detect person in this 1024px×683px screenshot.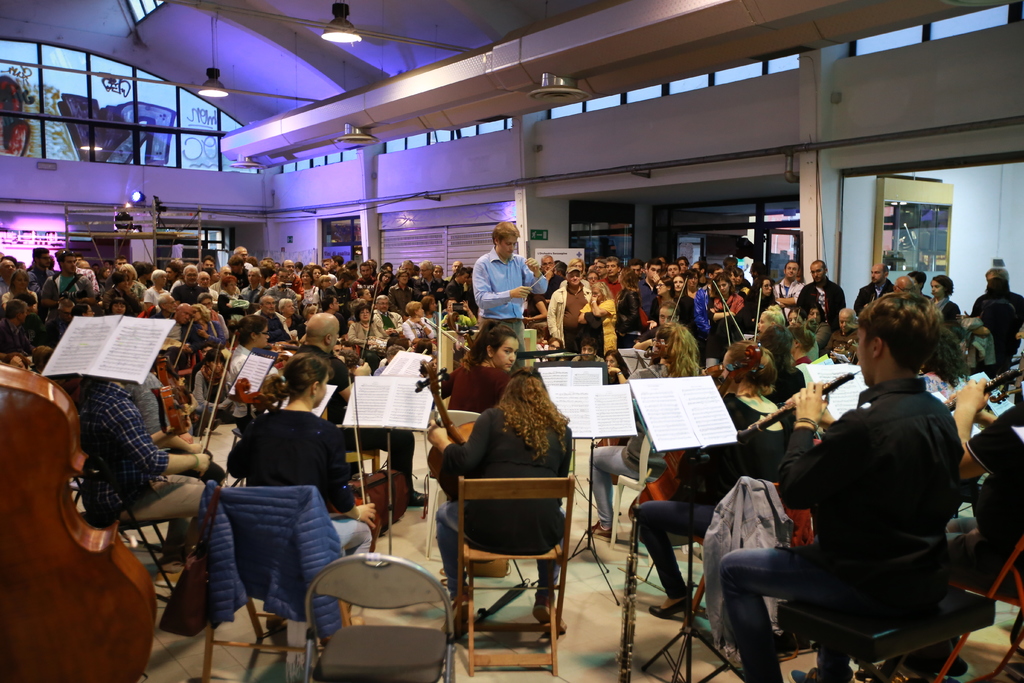
Detection: (794,256,844,329).
